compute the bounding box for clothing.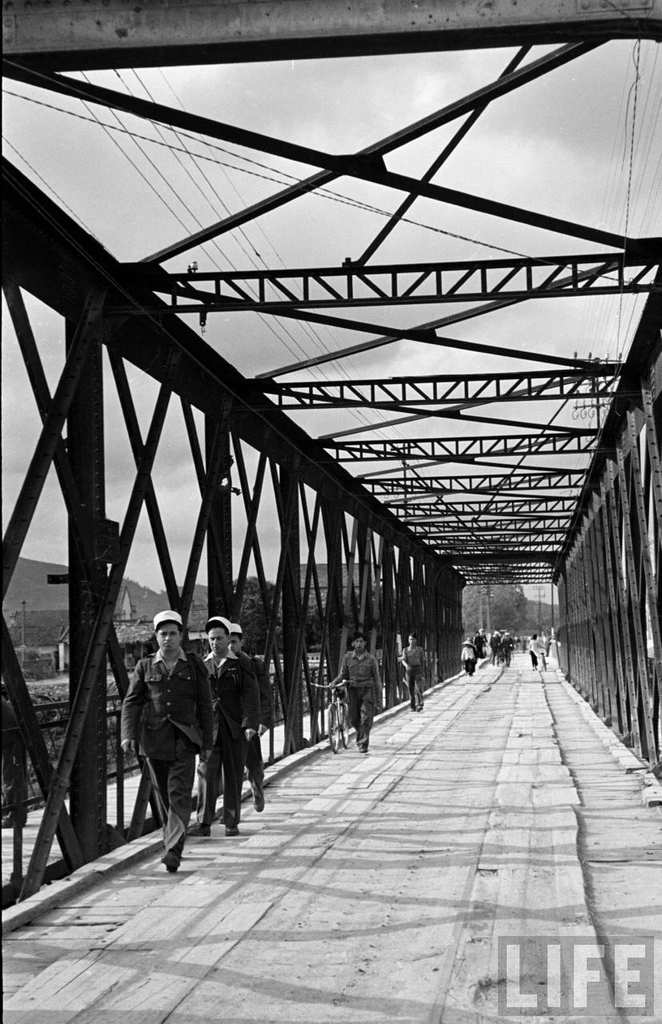
[113,642,220,820].
